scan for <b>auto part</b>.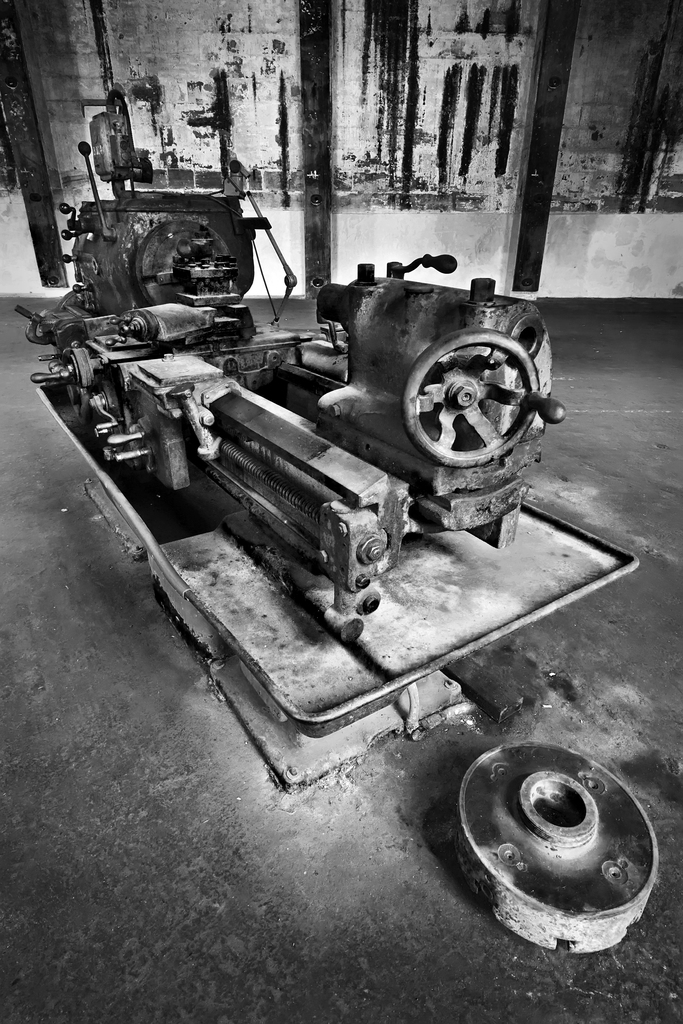
Scan result: detection(436, 740, 663, 952).
